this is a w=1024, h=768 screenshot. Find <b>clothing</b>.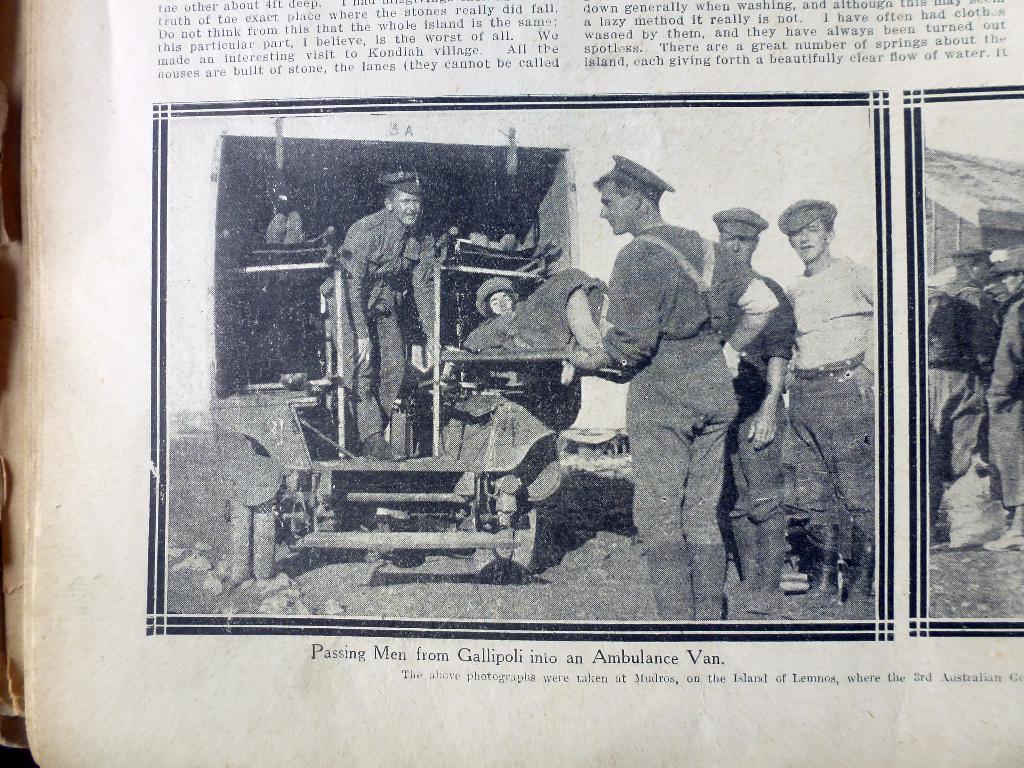
Bounding box: 465 267 604 355.
